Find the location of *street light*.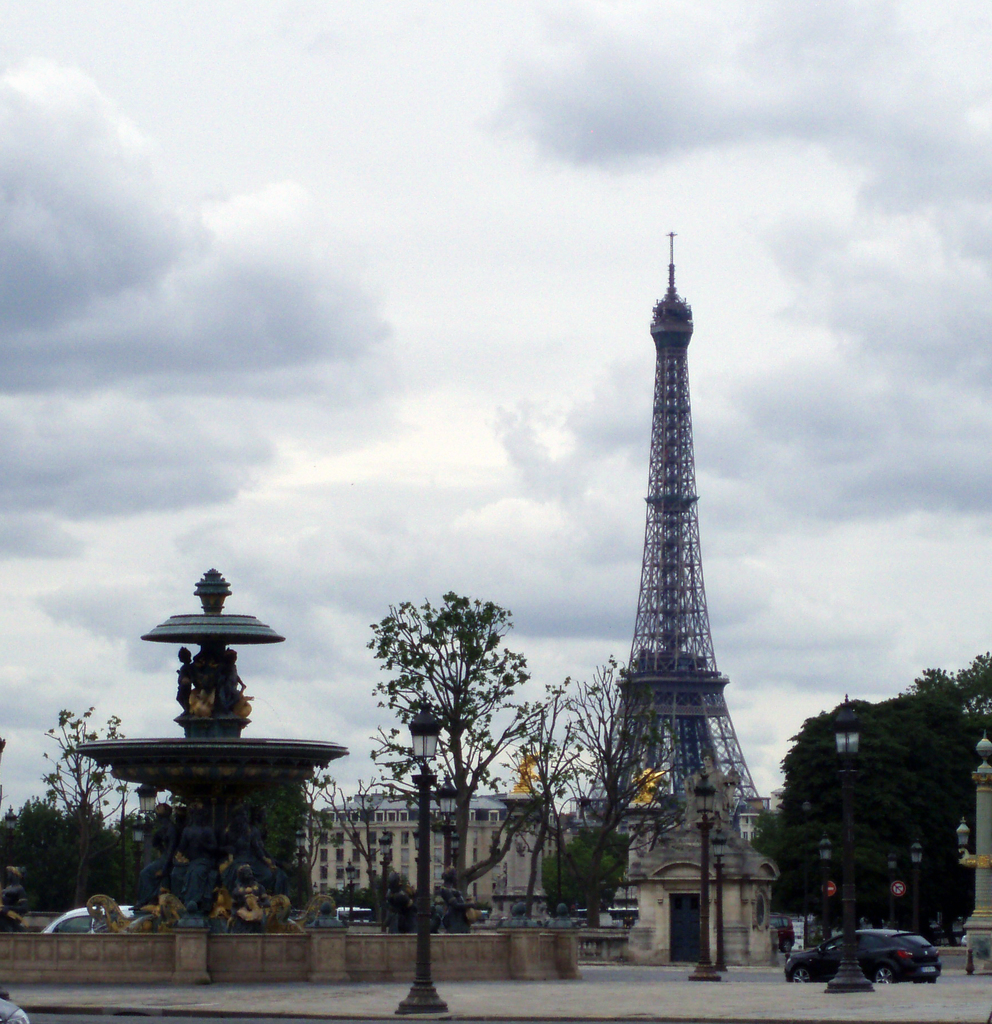
Location: (129, 818, 145, 900).
